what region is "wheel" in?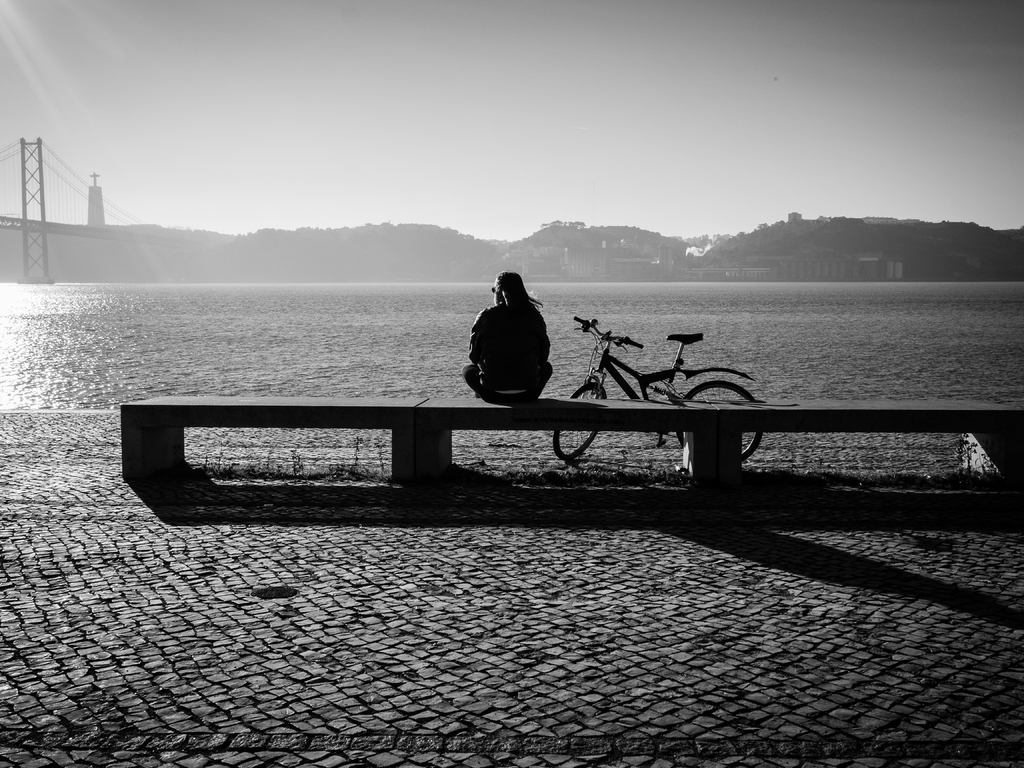
548, 388, 610, 465.
